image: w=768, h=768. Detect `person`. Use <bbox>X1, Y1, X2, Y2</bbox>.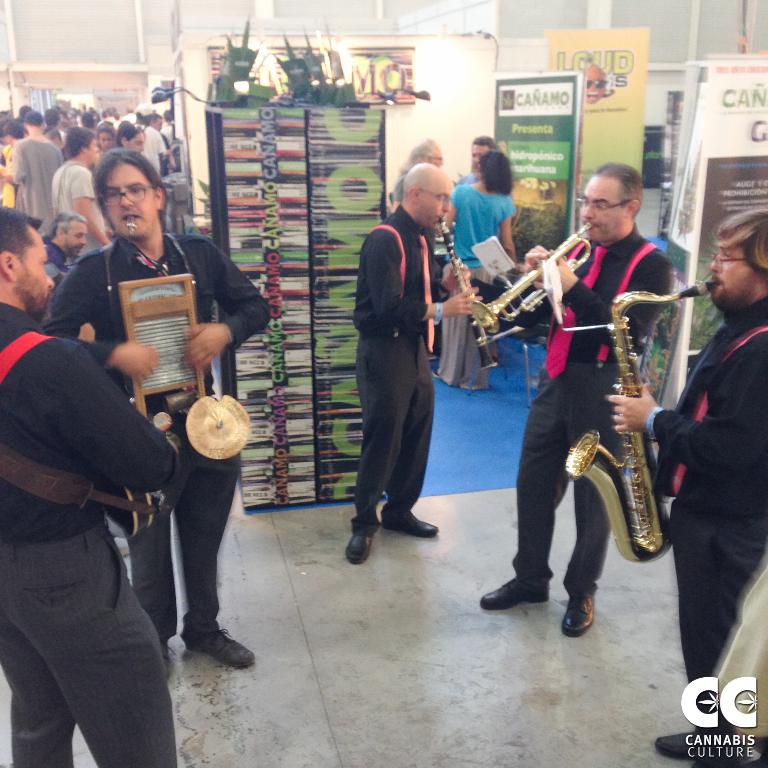
<bbox>344, 163, 482, 563</bbox>.
